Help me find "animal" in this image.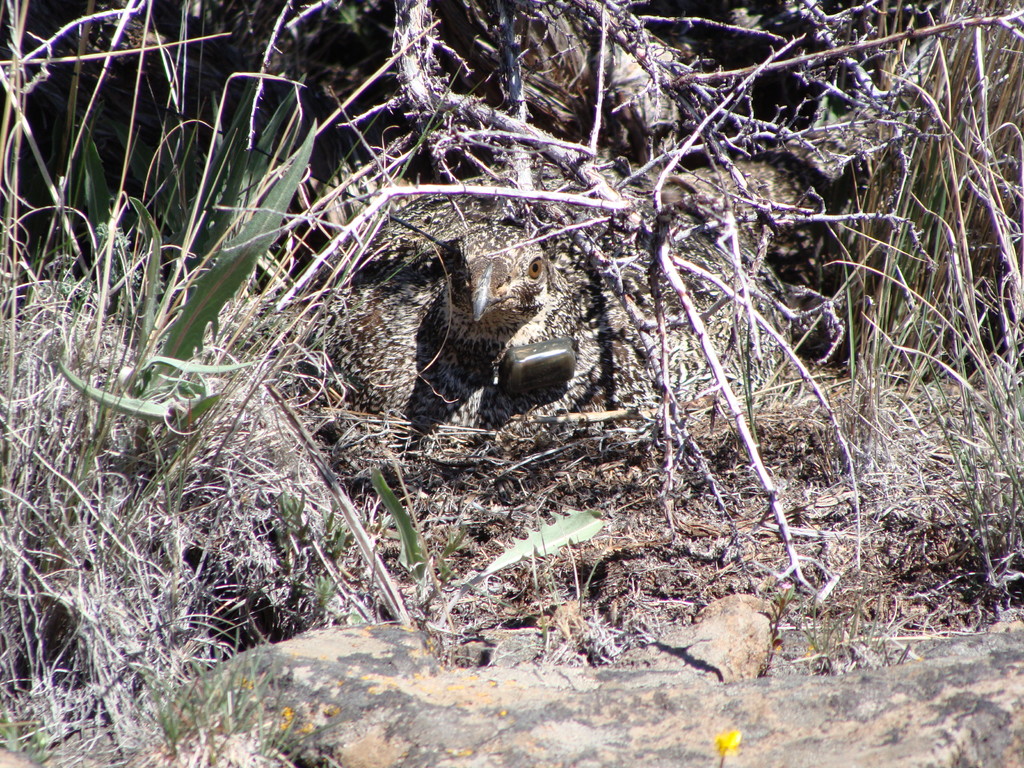
Found it: (left=298, top=150, right=800, bottom=468).
